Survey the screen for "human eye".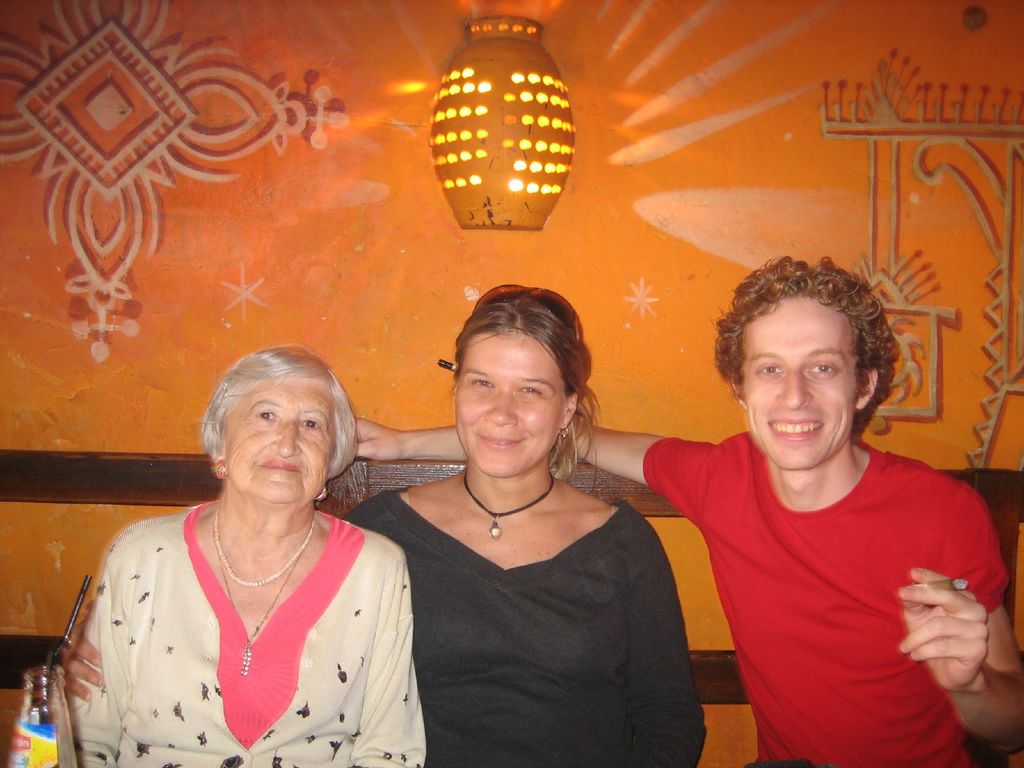
Survey found: <region>806, 360, 838, 376</region>.
